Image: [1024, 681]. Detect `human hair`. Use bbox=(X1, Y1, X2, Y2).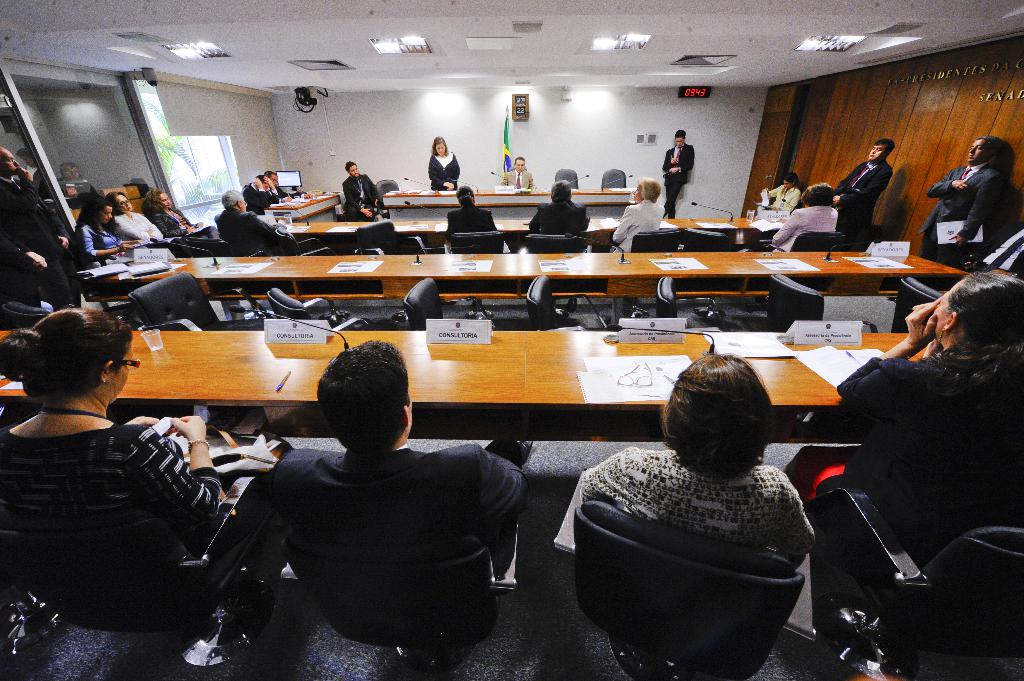
bbox=(639, 176, 660, 204).
